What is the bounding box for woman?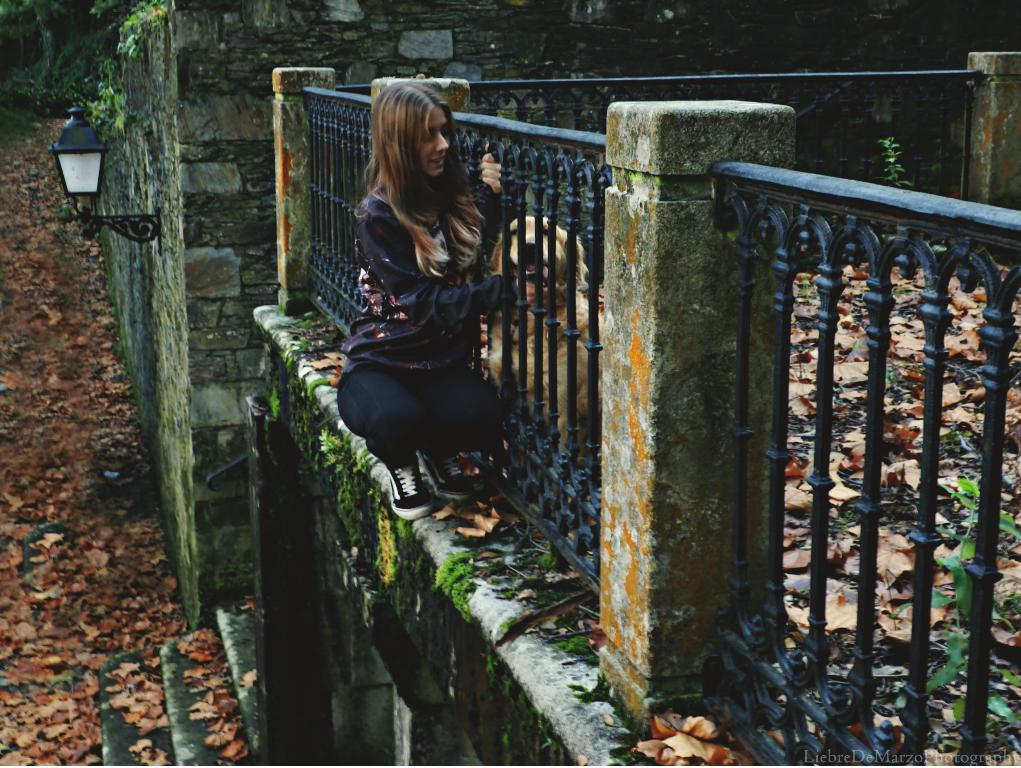
bbox=(336, 80, 505, 518).
